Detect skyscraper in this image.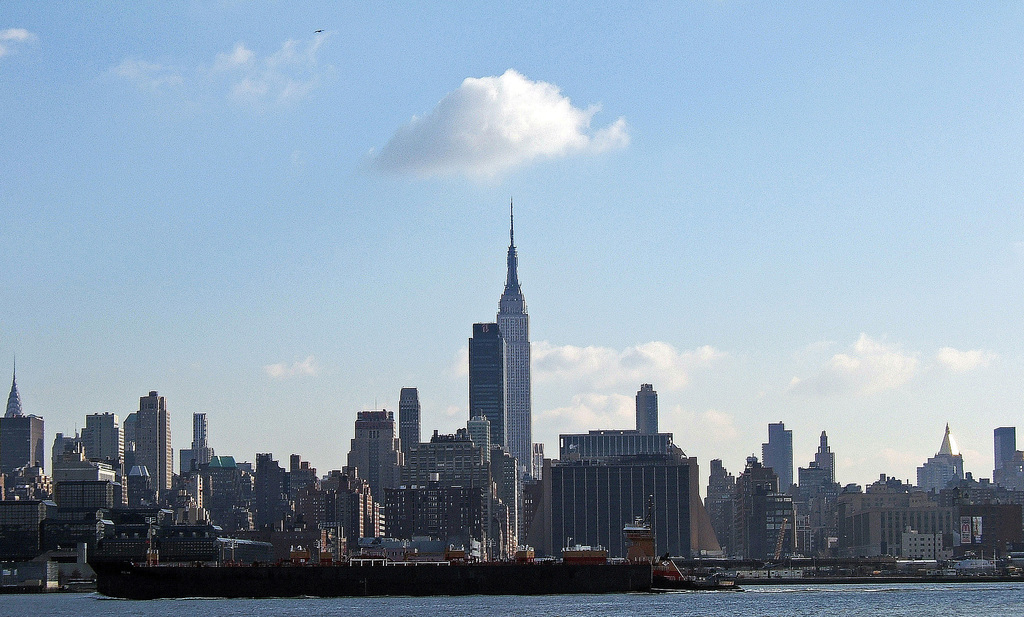
Detection: 83:407:124:479.
